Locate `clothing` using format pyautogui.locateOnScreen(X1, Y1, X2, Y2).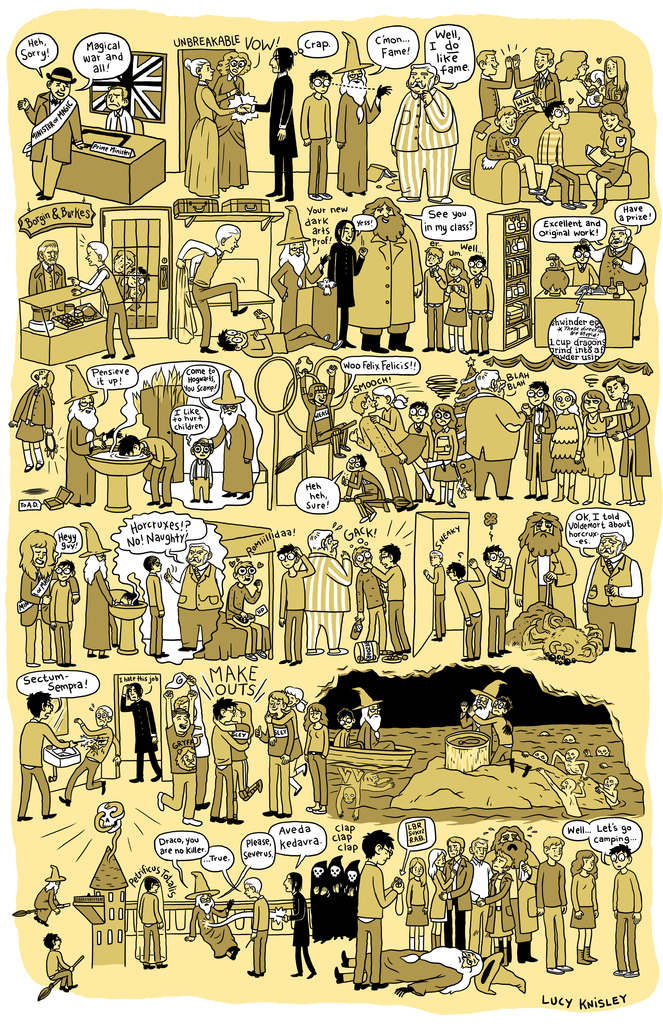
pyautogui.locateOnScreen(304, 723, 327, 796).
